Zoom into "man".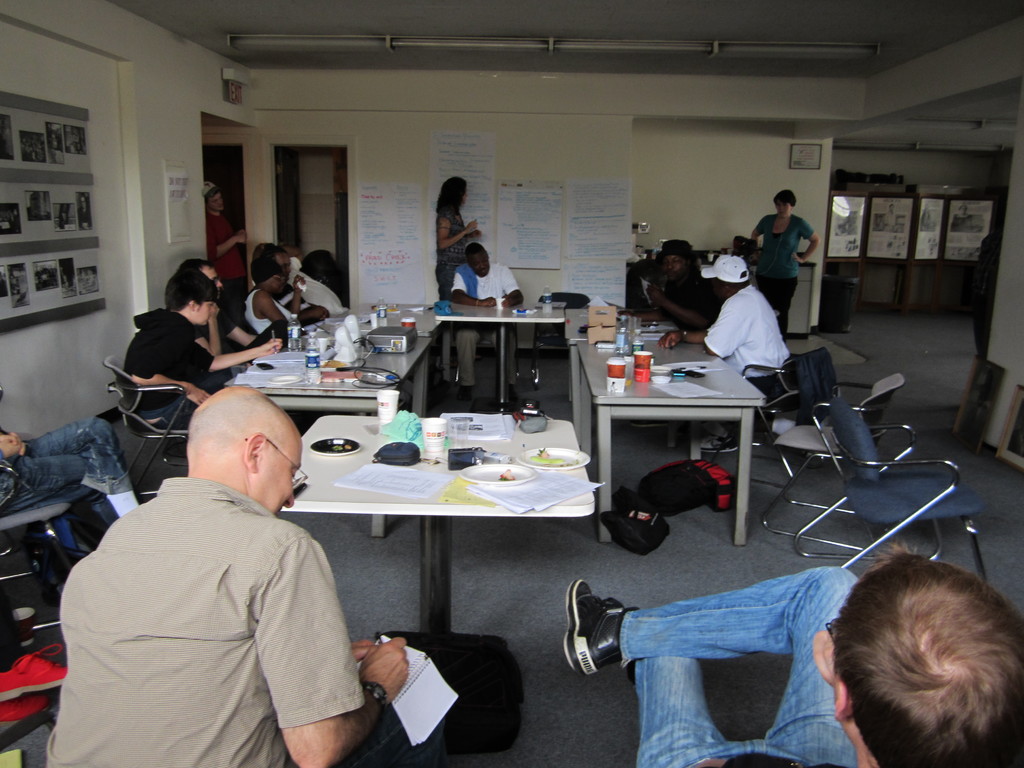
Zoom target: (left=449, top=241, right=524, bottom=403).
